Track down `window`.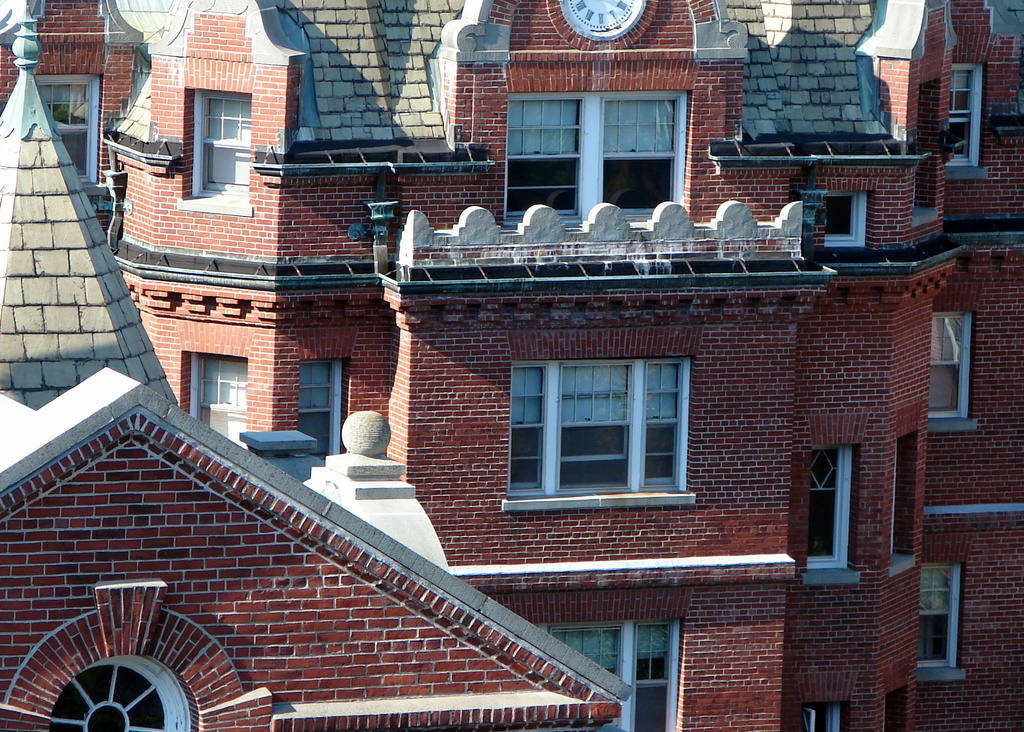
Tracked to bbox=(545, 614, 683, 731).
